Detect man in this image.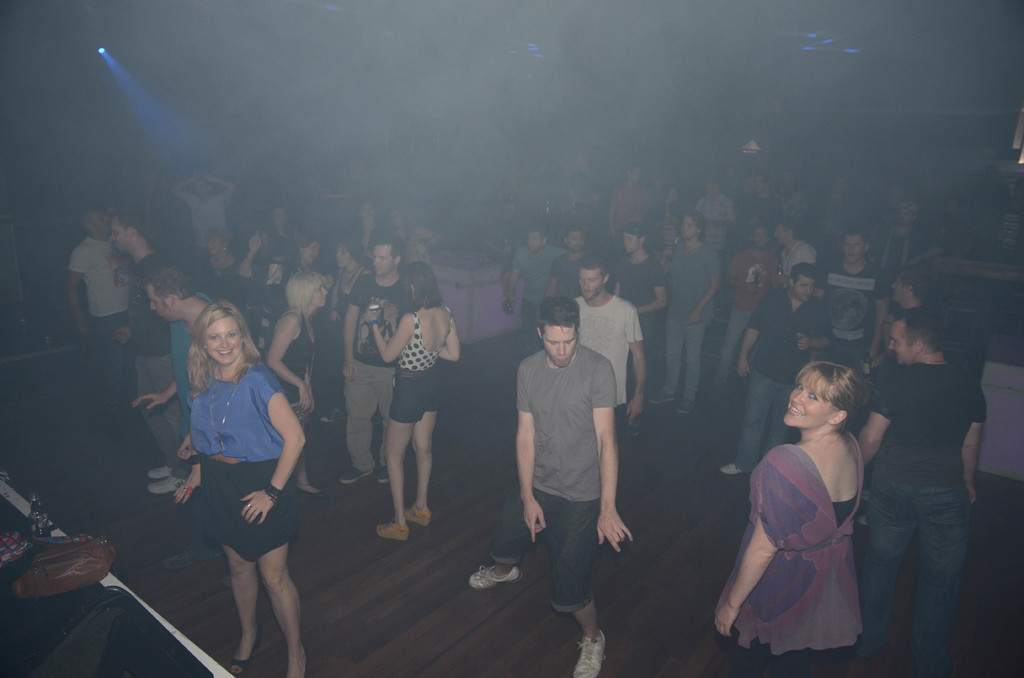
Detection: (542, 224, 598, 296).
